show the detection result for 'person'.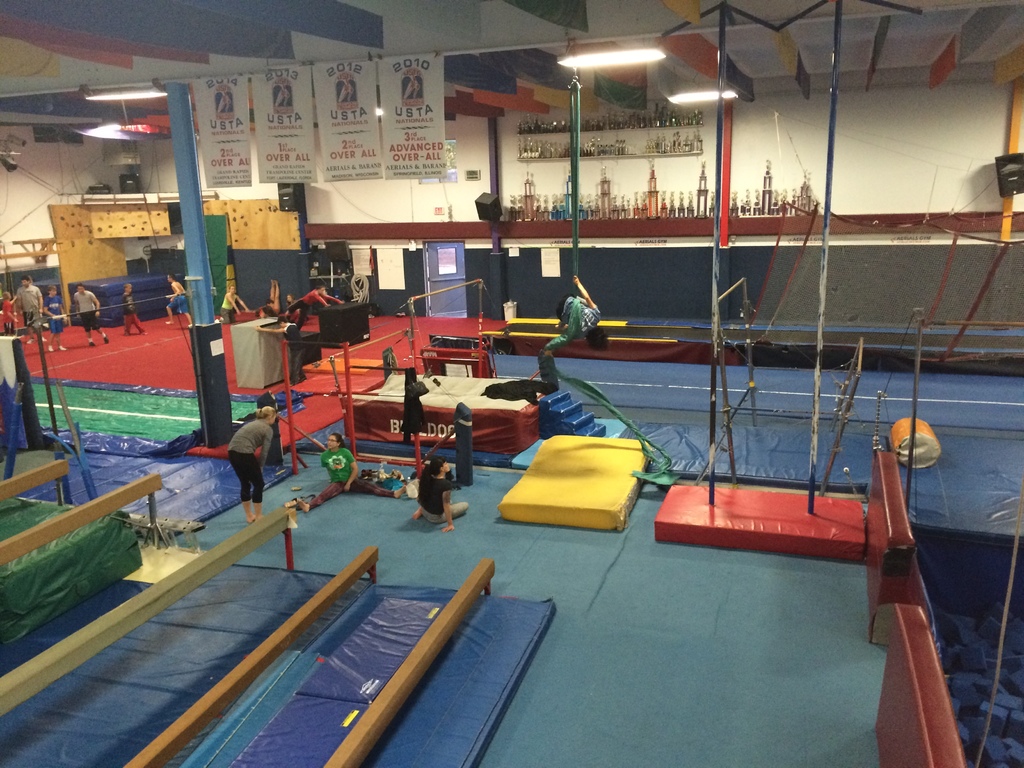
bbox(216, 397, 271, 525).
